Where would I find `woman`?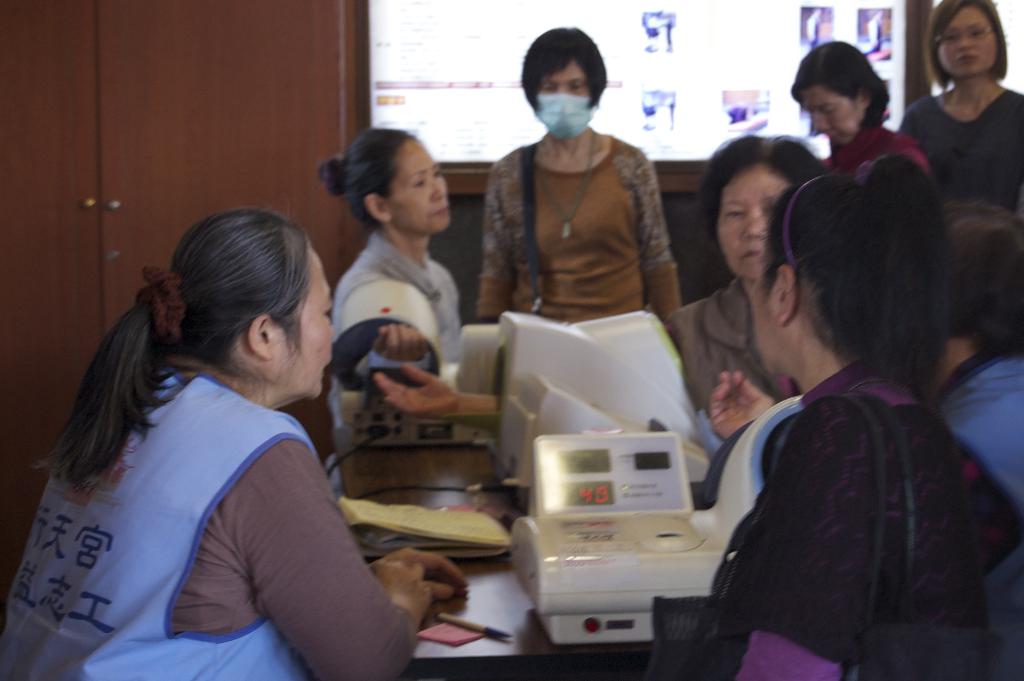
At pyautogui.locateOnScreen(462, 13, 692, 356).
